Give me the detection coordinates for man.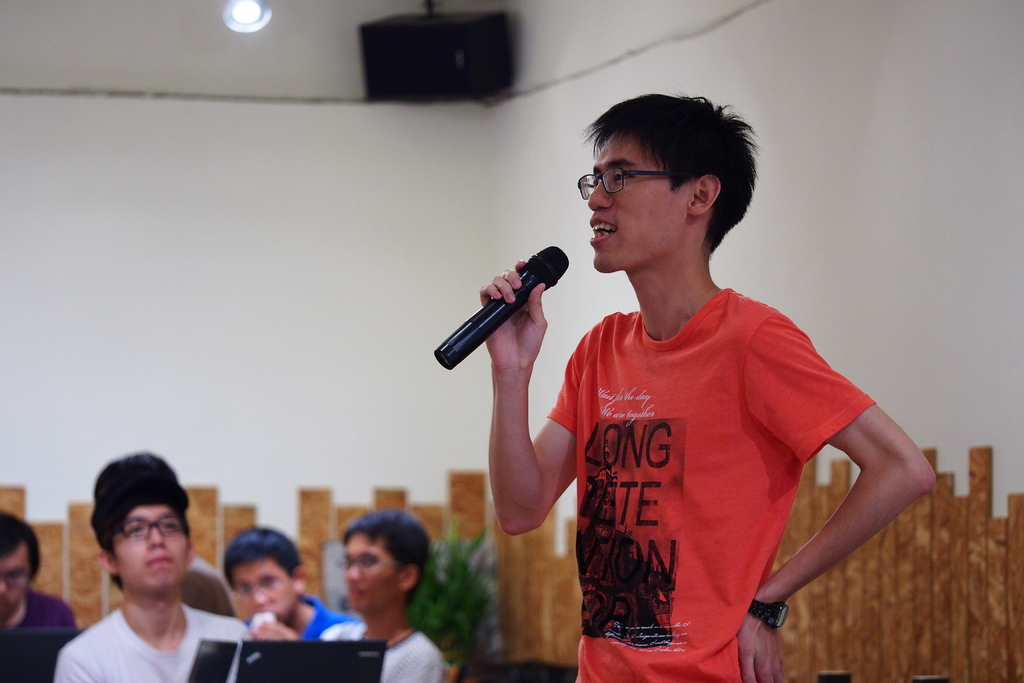
bbox=(93, 452, 236, 616).
